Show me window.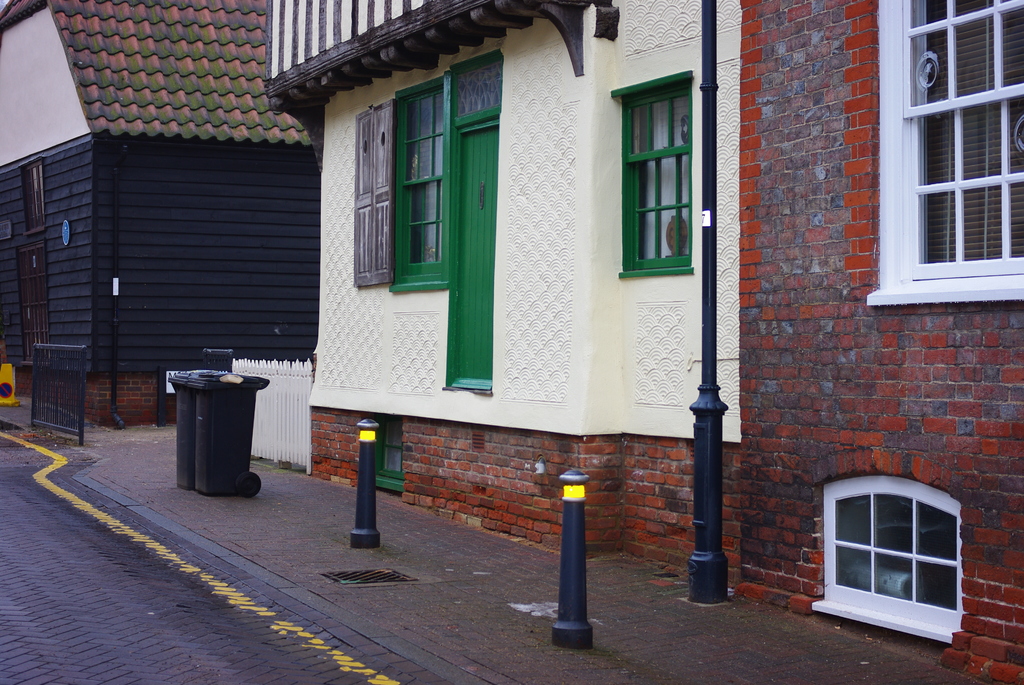
window is here: bbox=[388, 88, 446, 287].
